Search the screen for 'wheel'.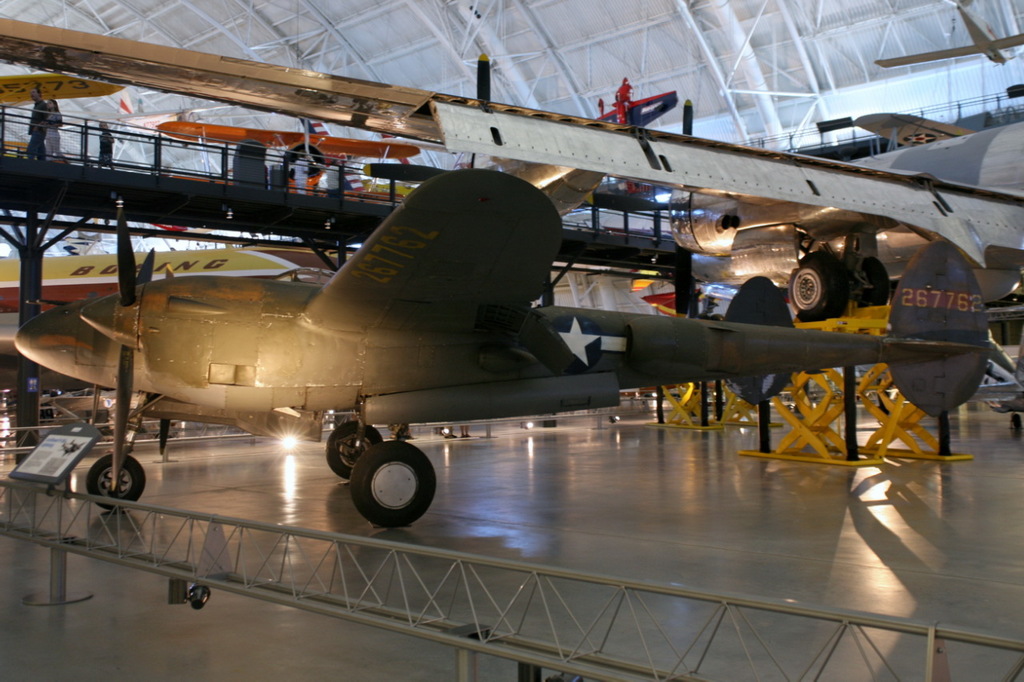
Found at bbox(853, 257, 887, 306).
